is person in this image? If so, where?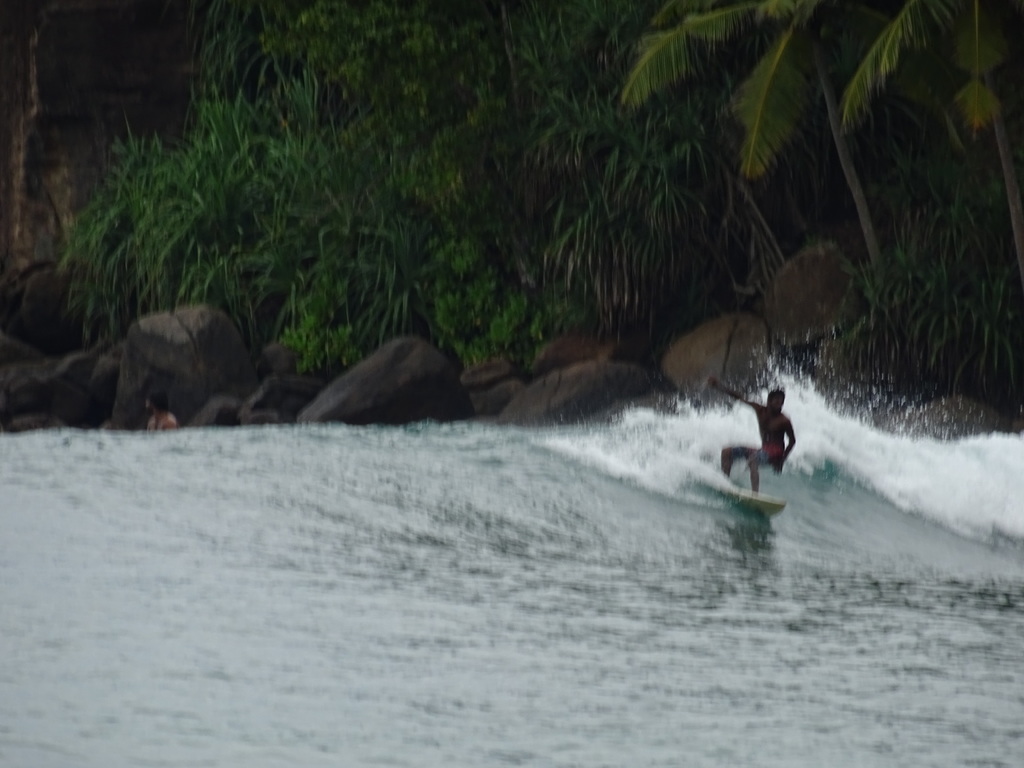
Yes, at (712,376,797,491).
